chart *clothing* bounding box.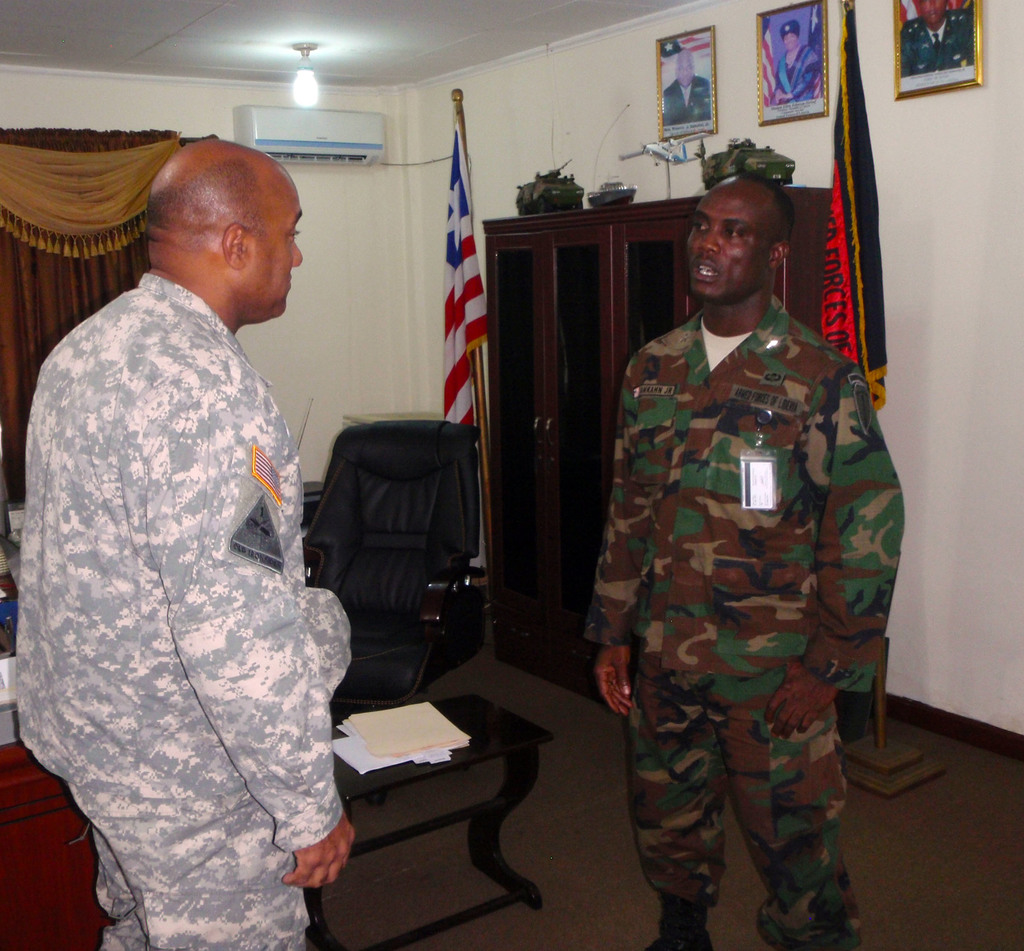
Charted: (x1=577, y1=219, x2=906, y2=914).
